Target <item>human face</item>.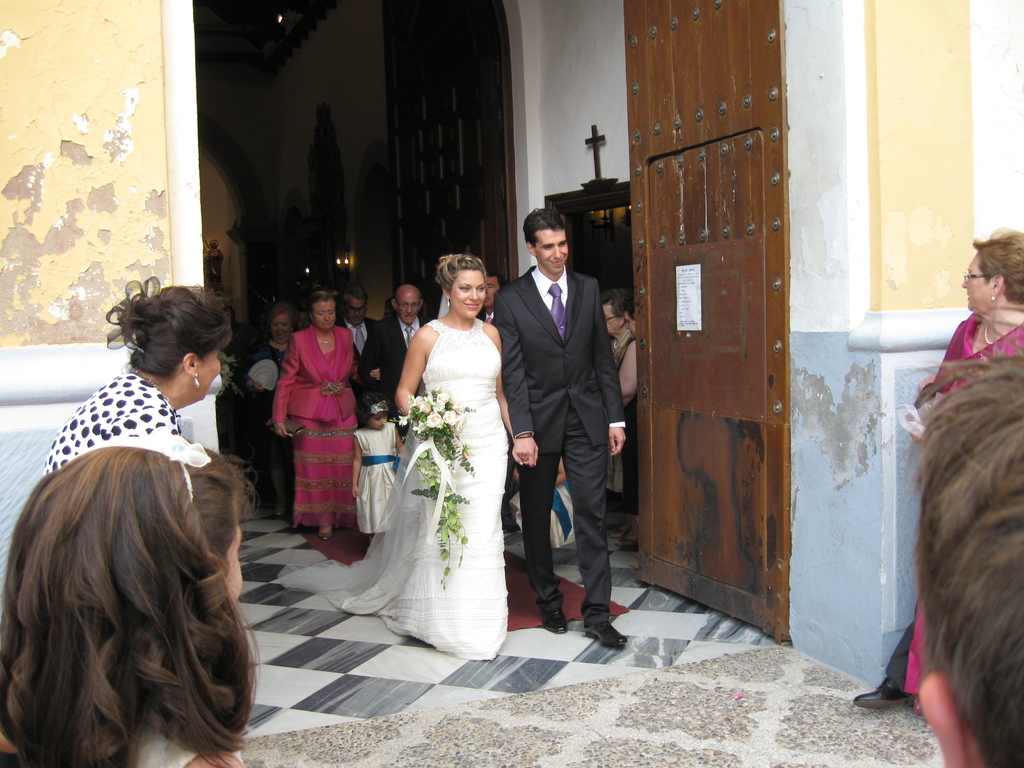
Target region: region(199, 348, 221, 399).
